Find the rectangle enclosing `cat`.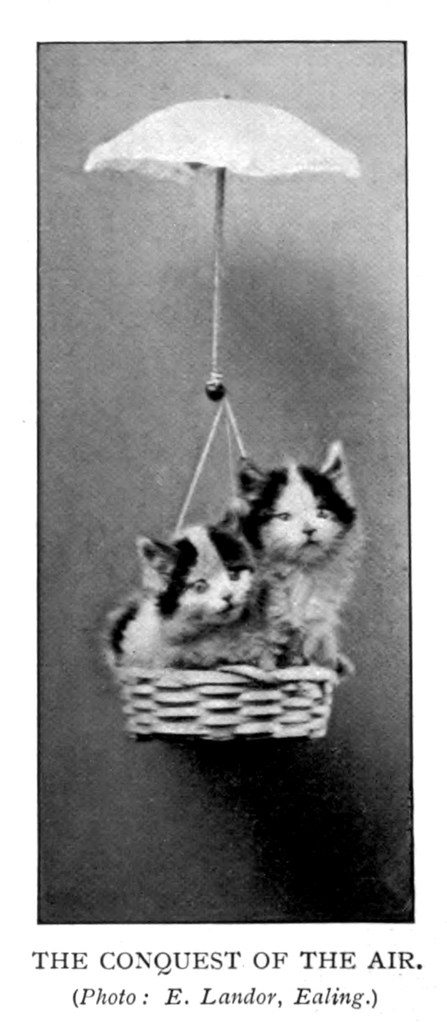
(x1=110, y1=504, x2=269, y2=674).
